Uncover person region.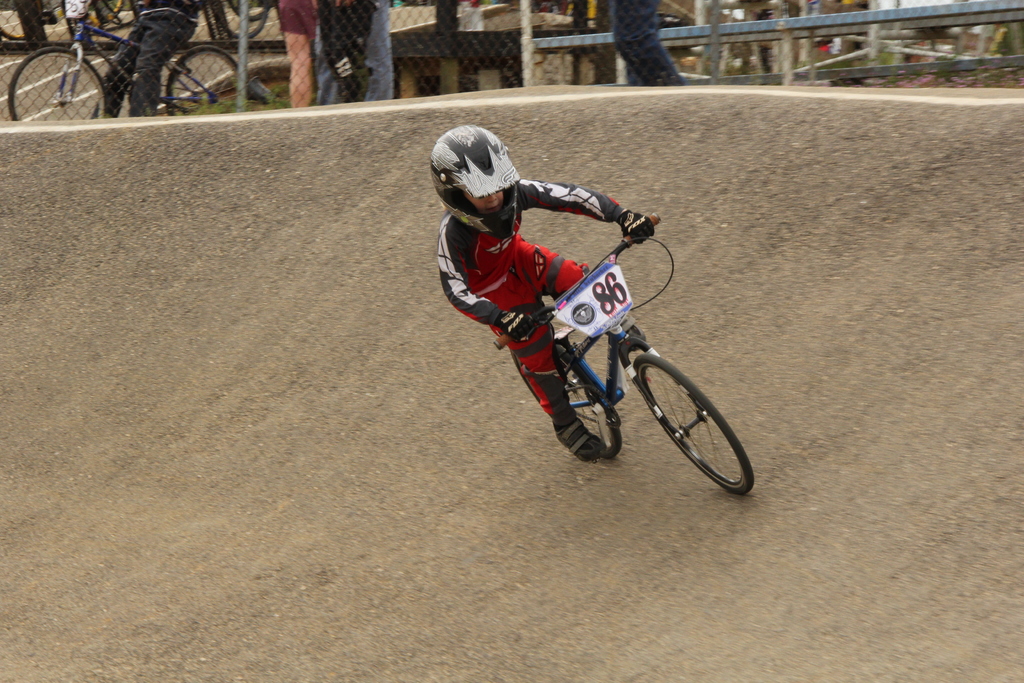
Uncovered: select_region(420, 103, 638, 477).
